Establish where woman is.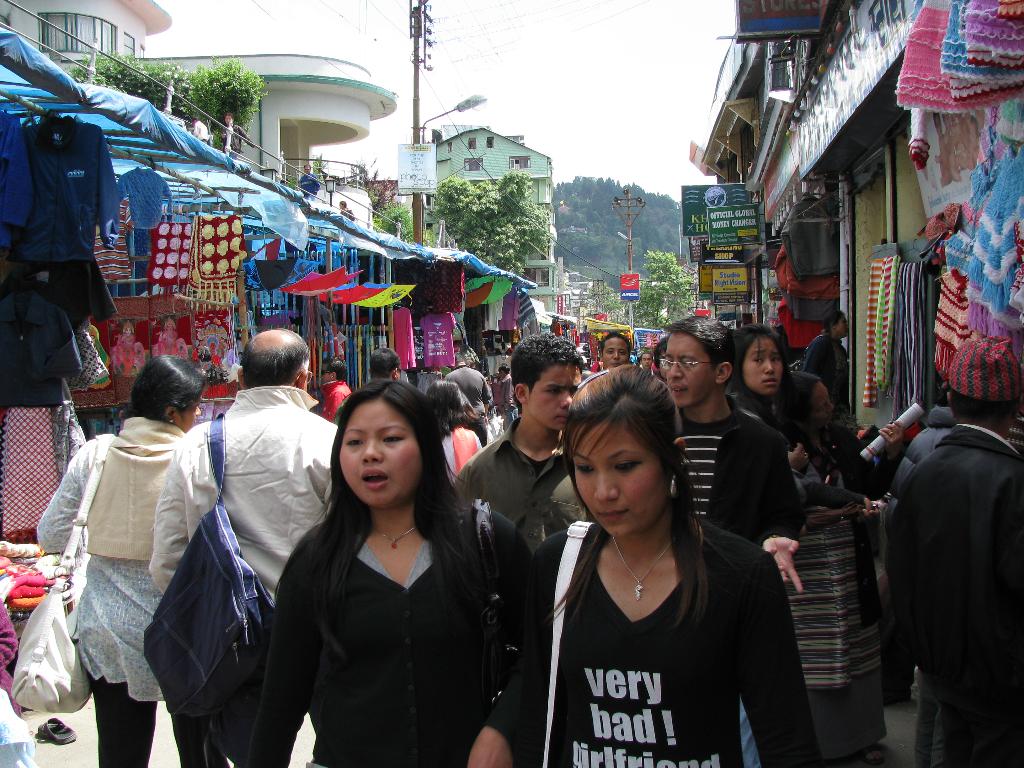
Established at 255,377,505,767.
